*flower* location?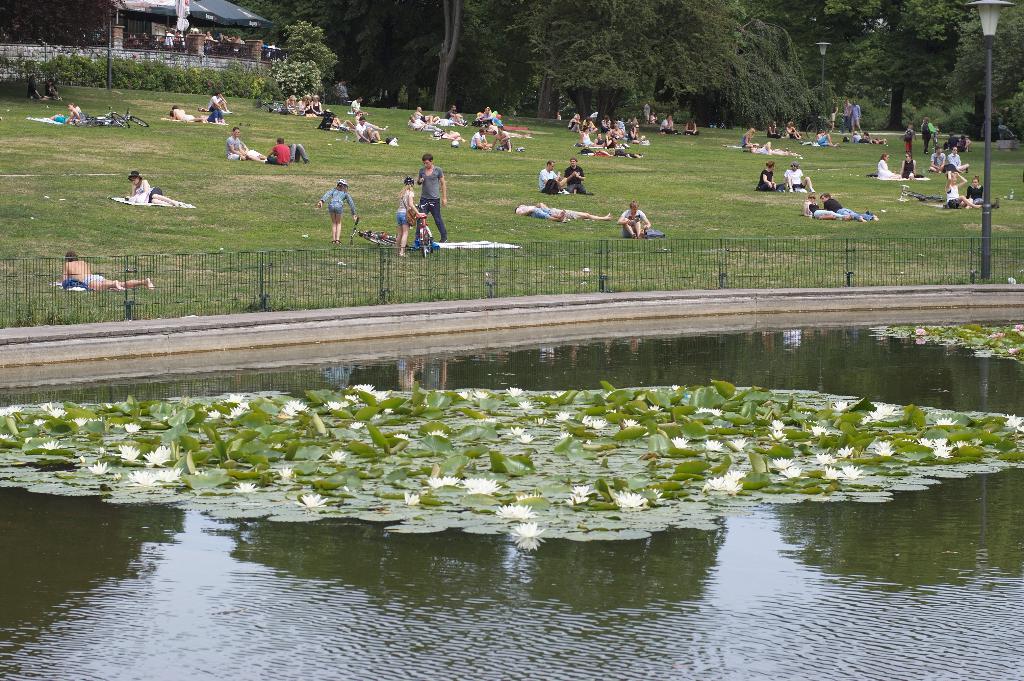
BBox(649, 403, 662, 412)
